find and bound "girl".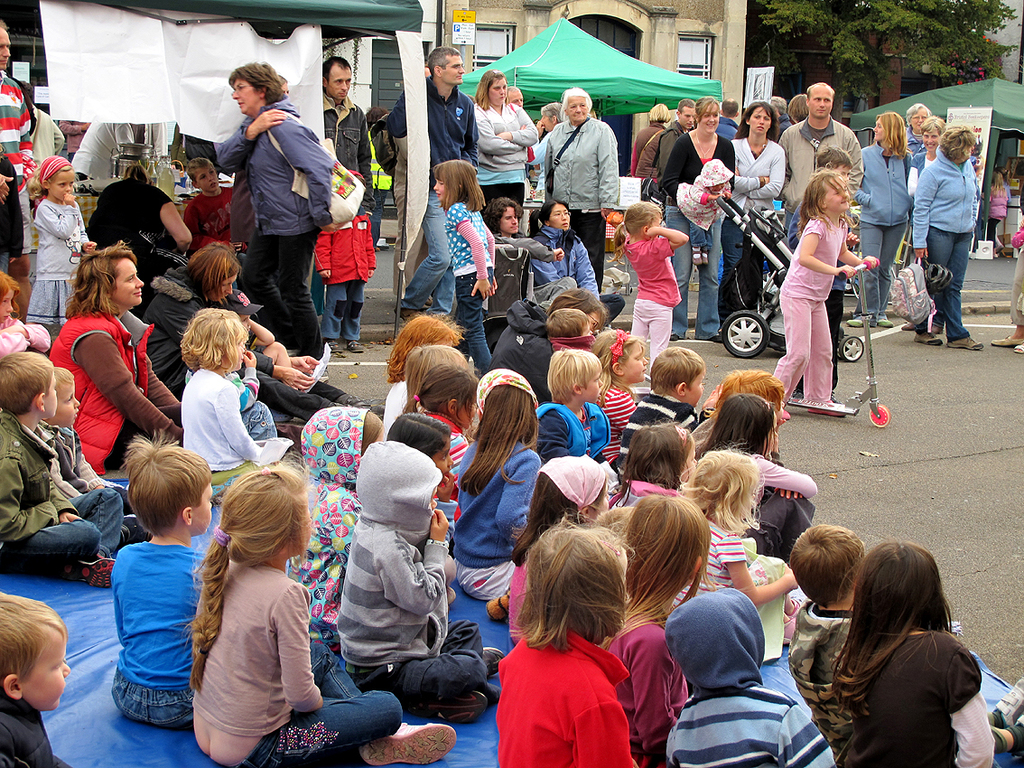
Bound: 432 159 499 373.
